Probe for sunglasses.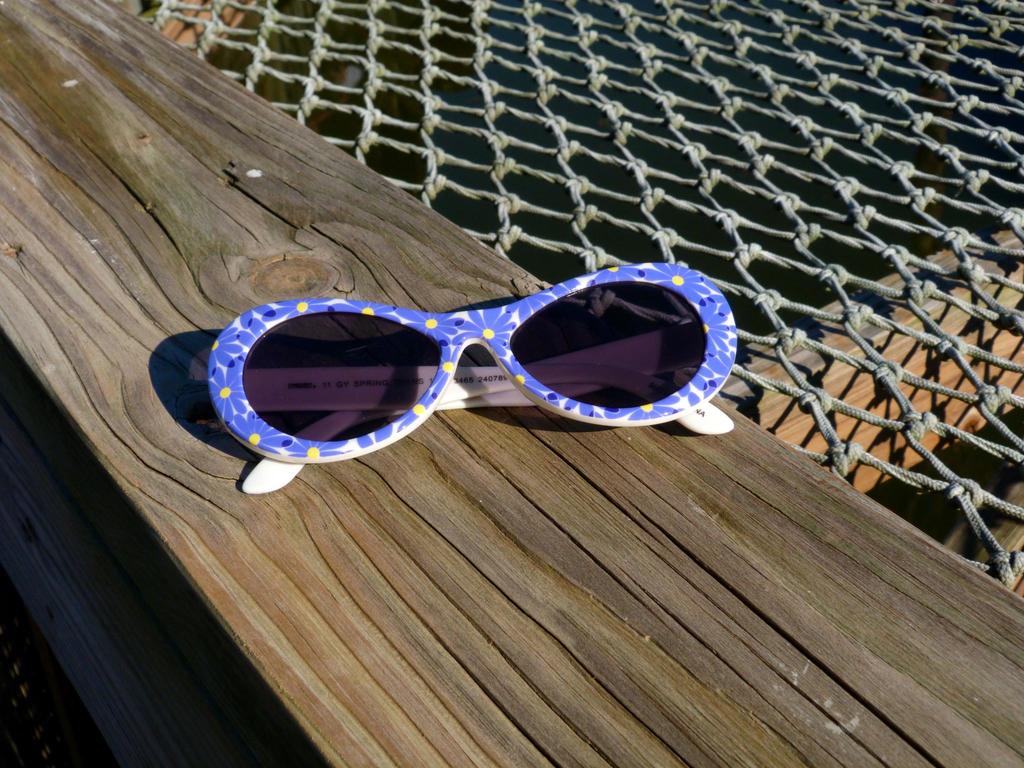
Probe result: bbox(207, 266, 732, 497).
